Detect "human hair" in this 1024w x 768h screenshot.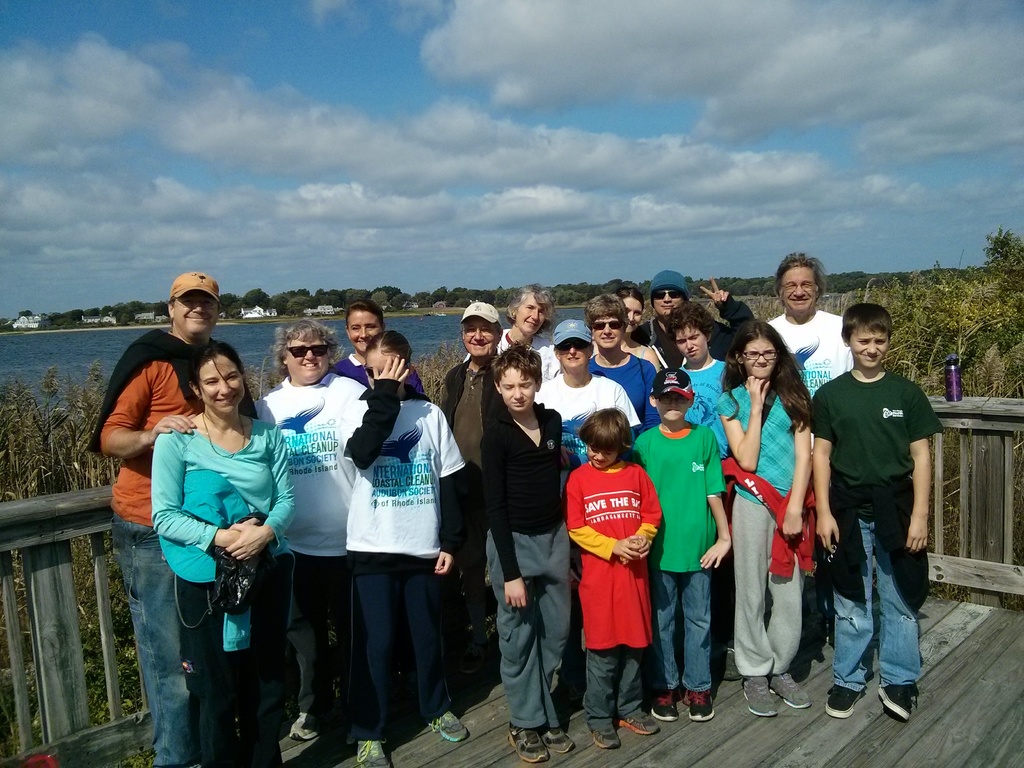
Detection: bbox(495, 322, 502, 337).
